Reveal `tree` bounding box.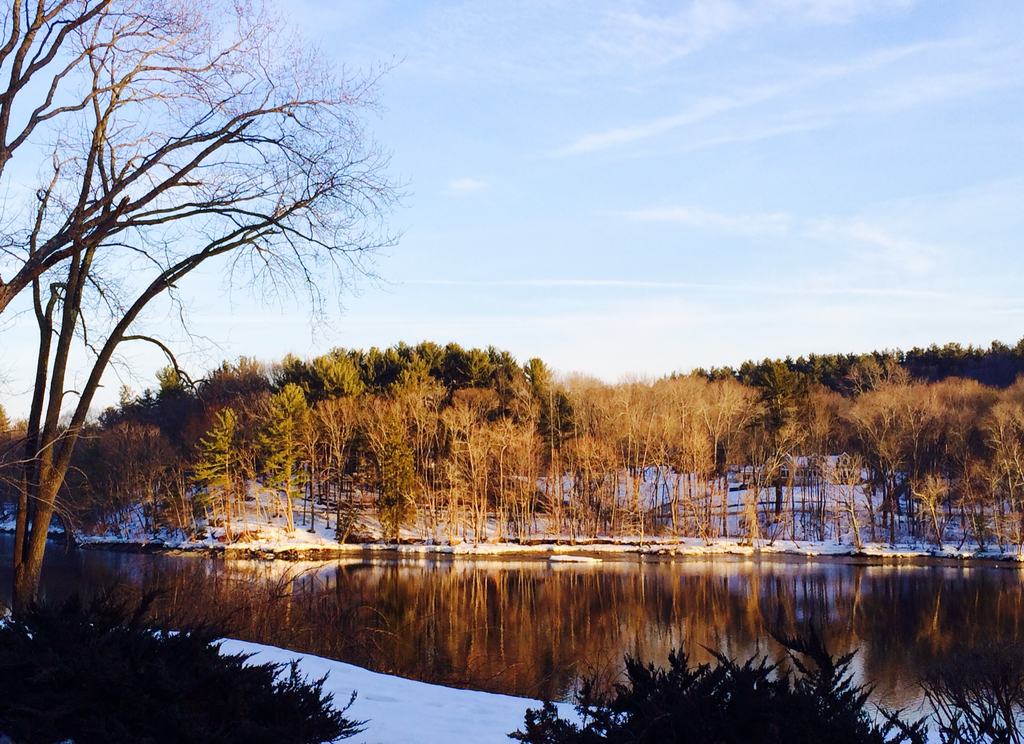
Revealed: left=503, top=611, right=1023, bottom=743.
